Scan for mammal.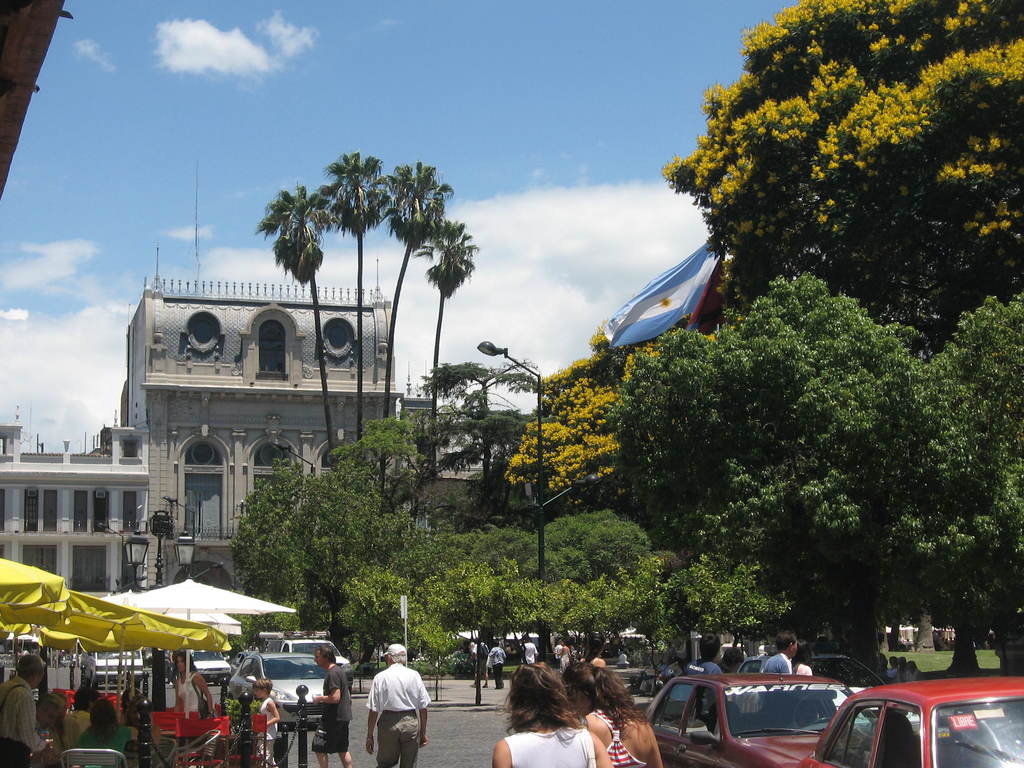
Scan result: (77,697,140,767).
